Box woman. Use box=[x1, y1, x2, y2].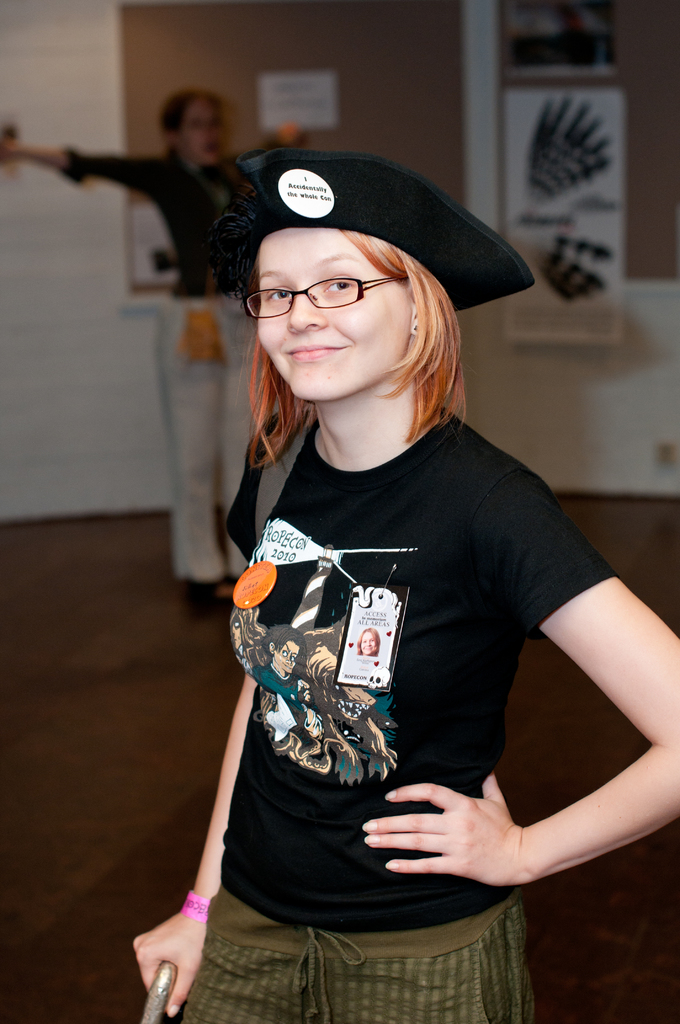
box=[147, 139, 599, 1012].
